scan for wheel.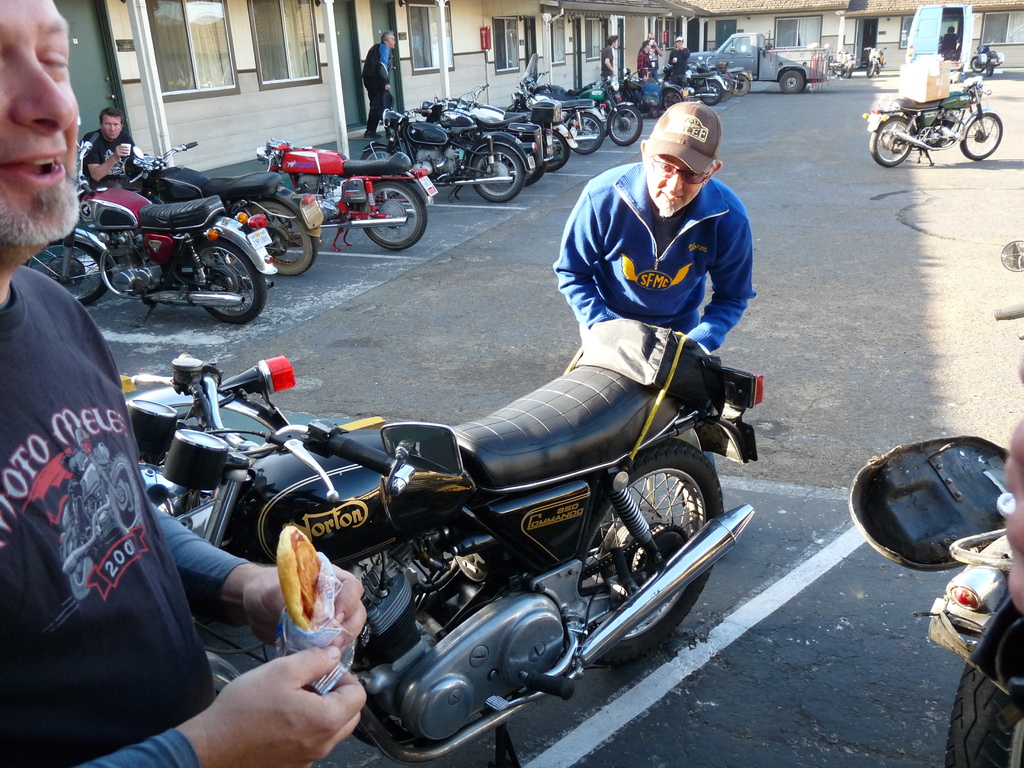
Scan result: box=[870, 116, 913, 166].
